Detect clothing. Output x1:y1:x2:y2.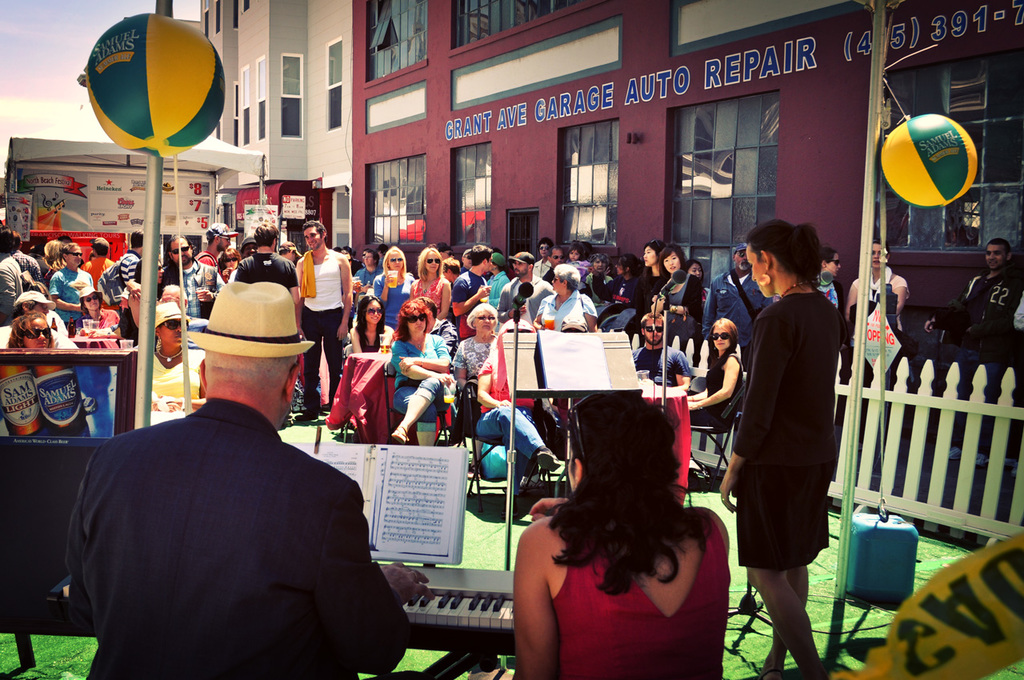
935:270:1019:356.
